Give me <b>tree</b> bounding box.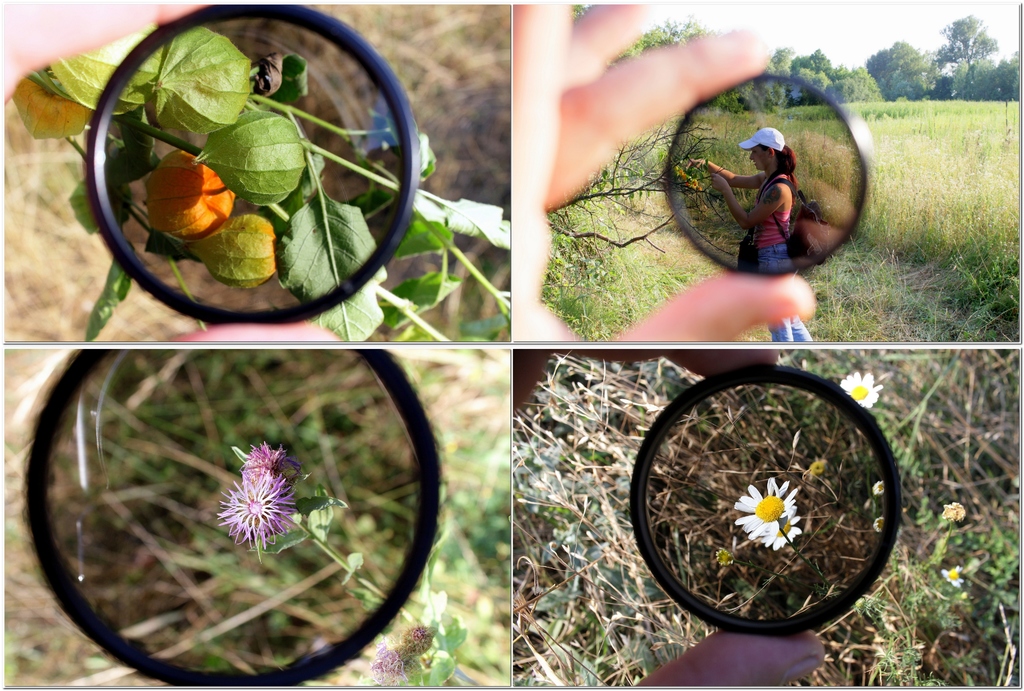
x1=866, y1=35, x2=943, y2=101.
